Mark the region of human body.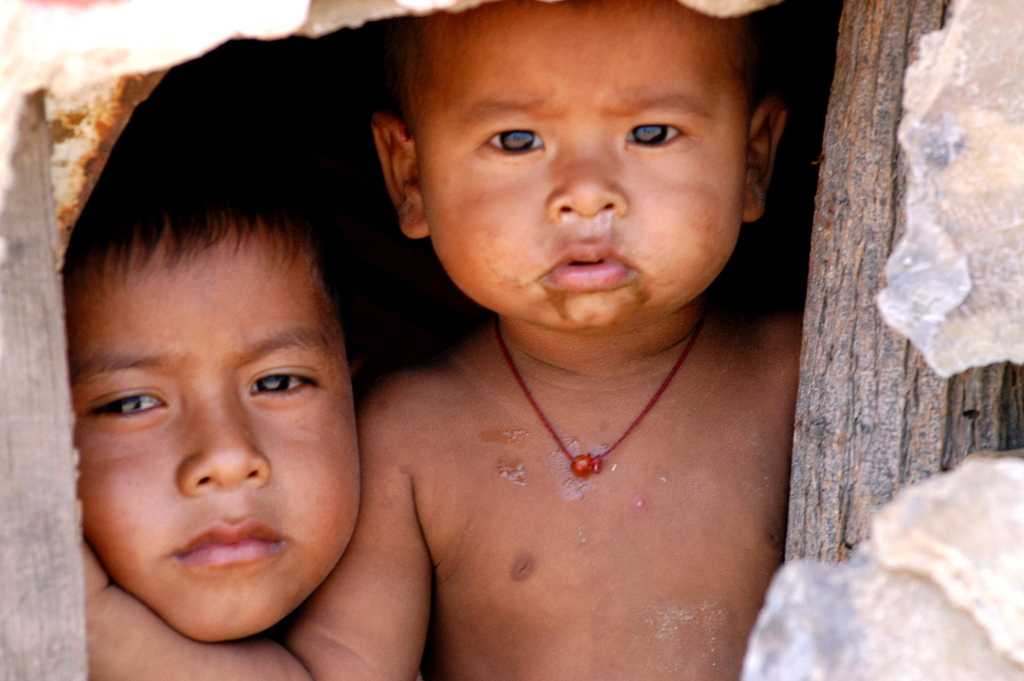
Region: BBox(67, 166, 358, 633).
